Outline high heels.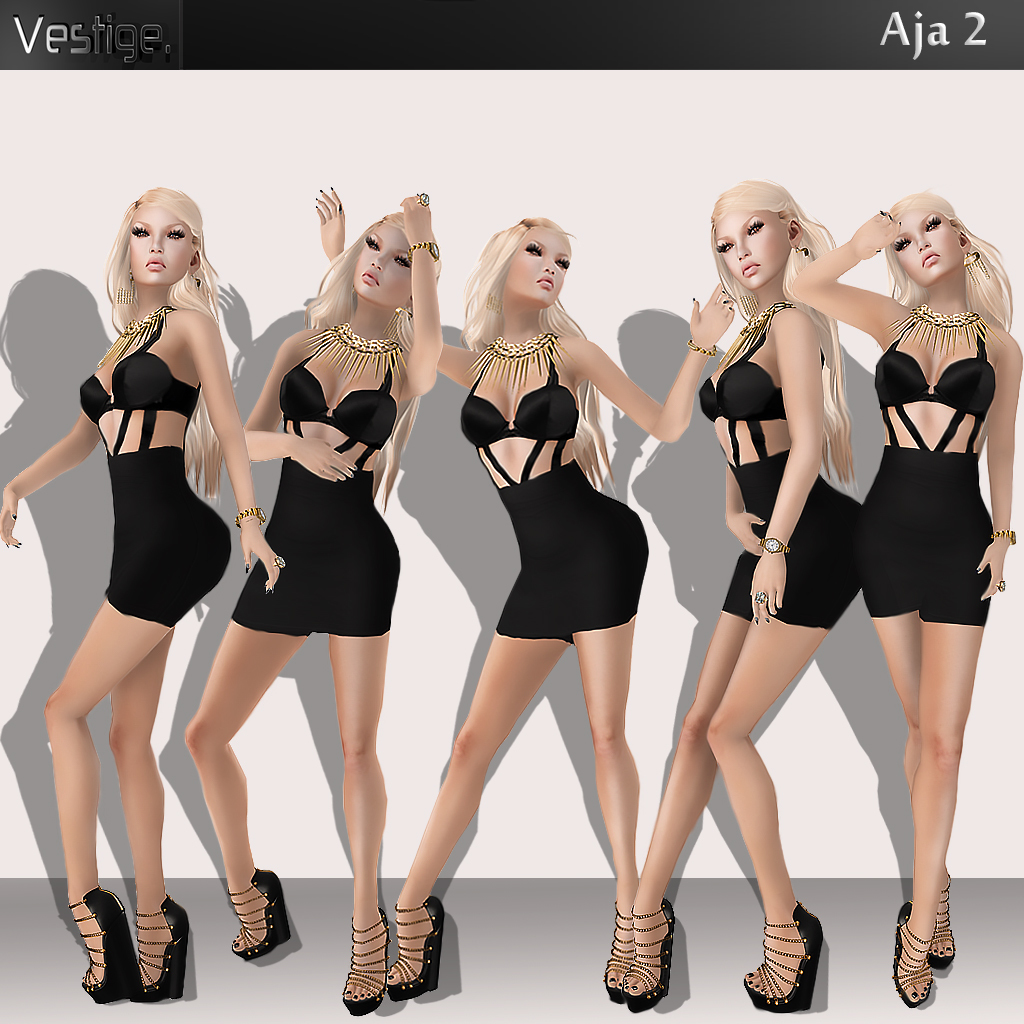
Outline: x1=343, y1=913, x2=385, y2=1010.
